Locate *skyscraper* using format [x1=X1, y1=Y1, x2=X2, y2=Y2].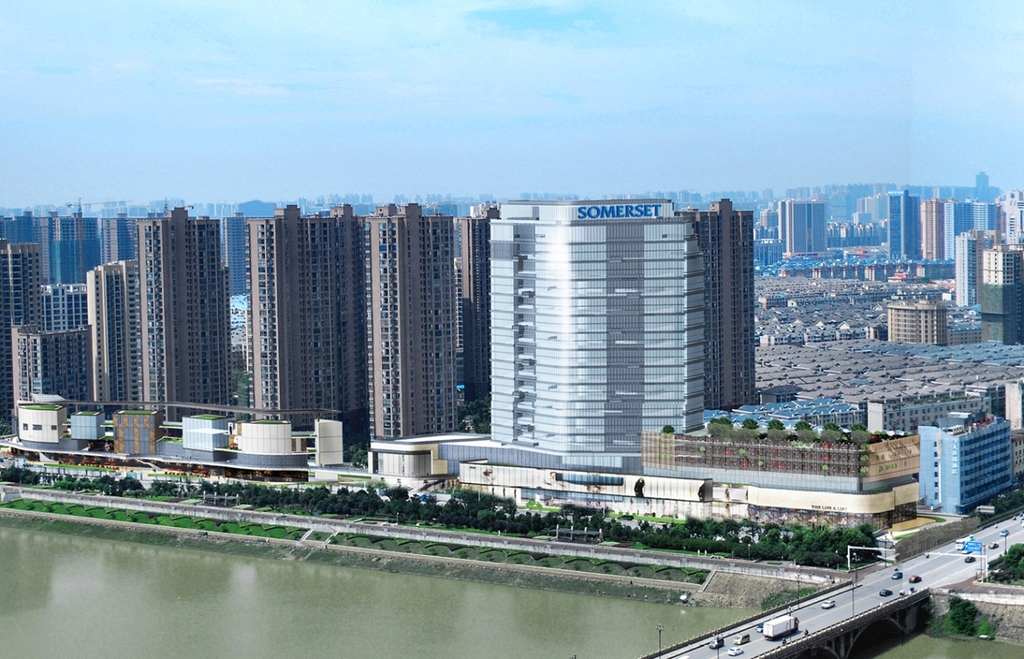
[x1=889, y1=290, x2=945, y2=347].
